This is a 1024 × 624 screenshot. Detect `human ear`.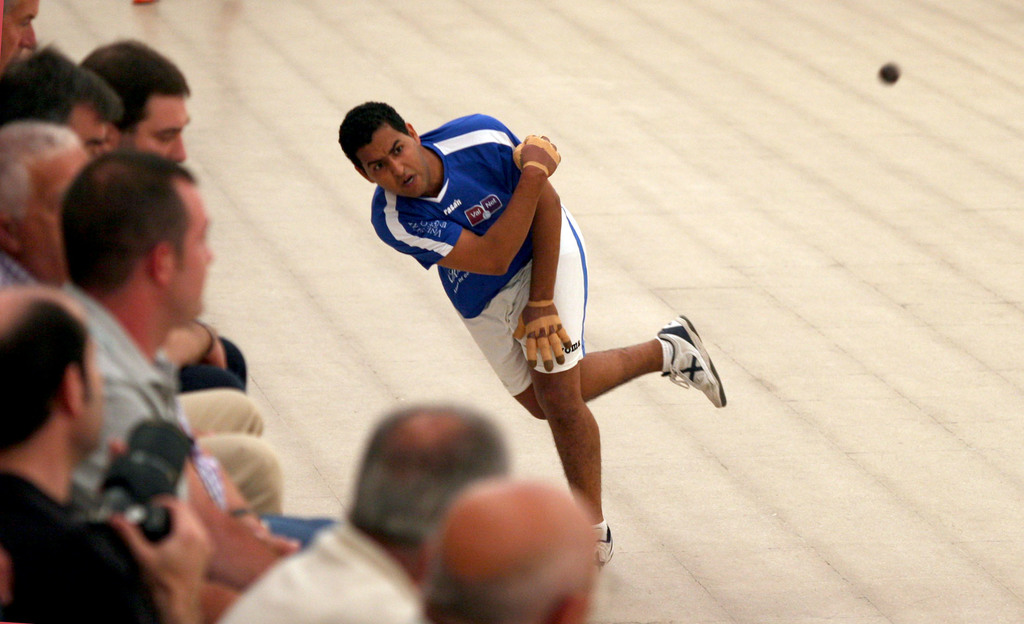
x1=155, y1=241, x2=173, y2=282.
